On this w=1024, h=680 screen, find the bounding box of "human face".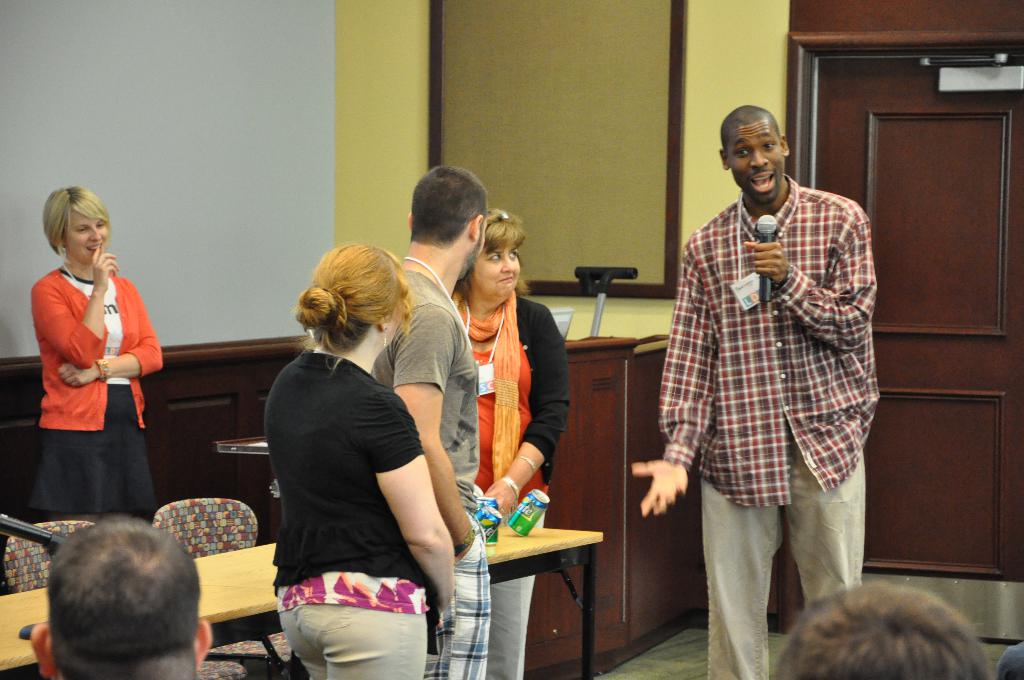
Bounding box: (left=722, top=117, right=789, bottom=194).
